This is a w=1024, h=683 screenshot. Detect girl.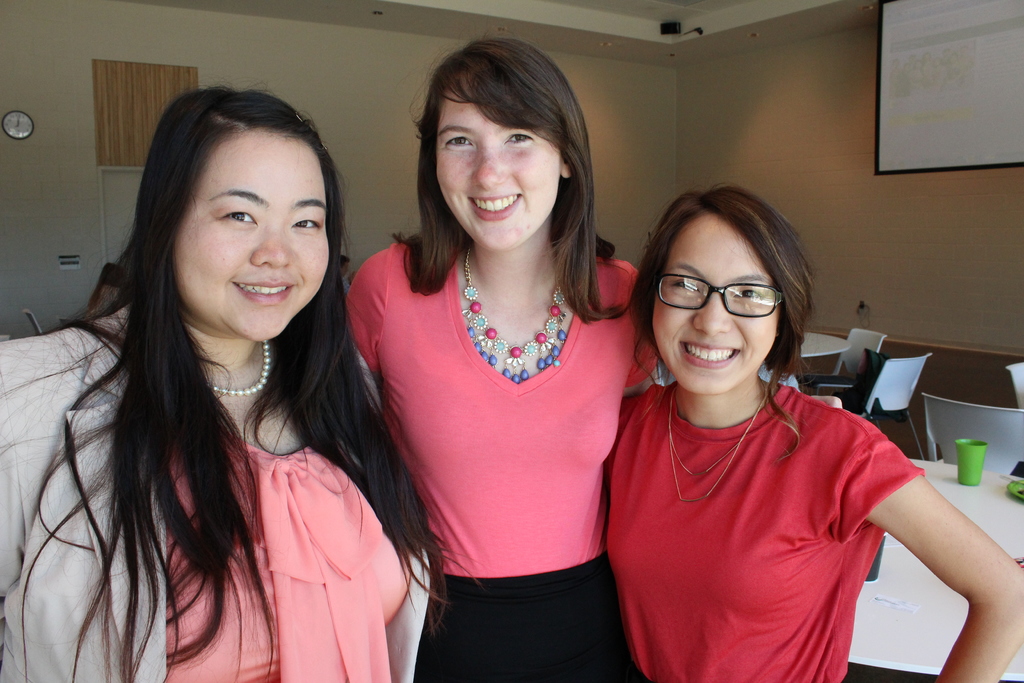
Rect(602, 186, 1023, 682).
